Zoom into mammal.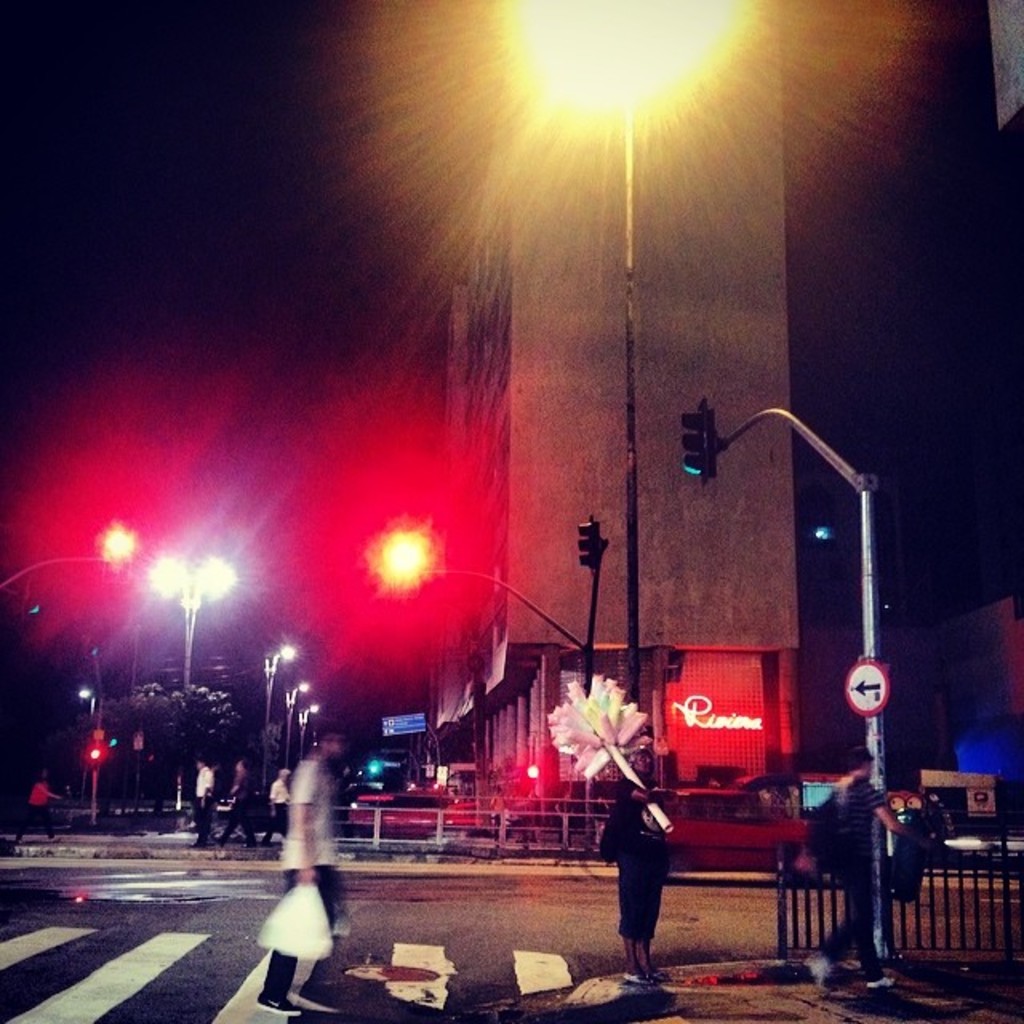
Zoom target: BBox(266, 766, 290, 838).
